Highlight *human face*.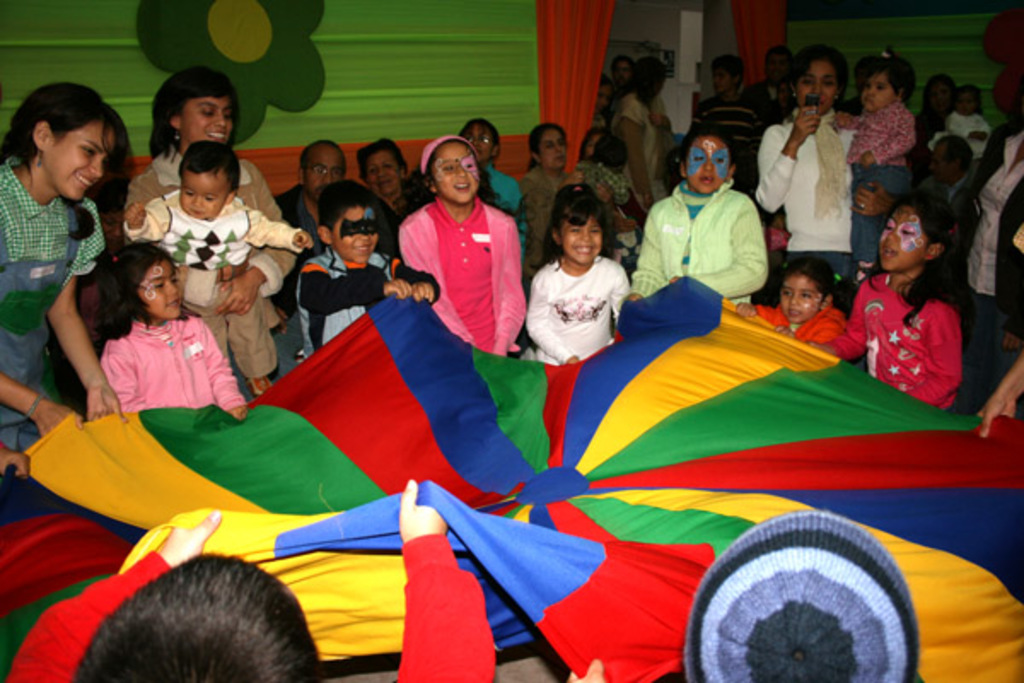
Highlighted region: bbox(862, 77, 893, 109).
